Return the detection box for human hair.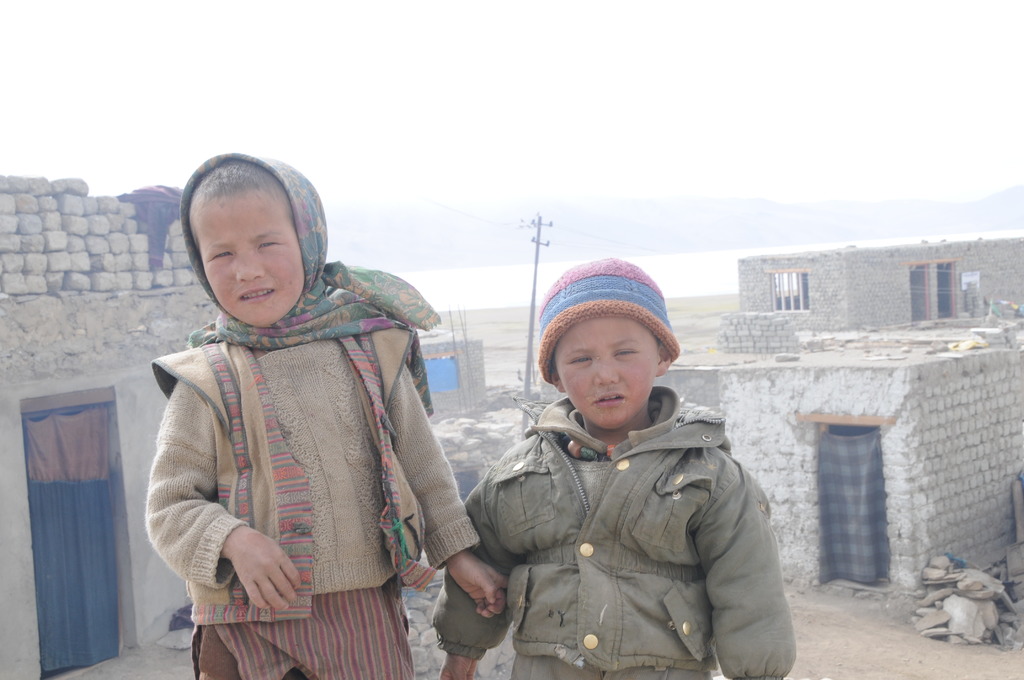
[x1=195, y1=158, x2=262, y2=197].
